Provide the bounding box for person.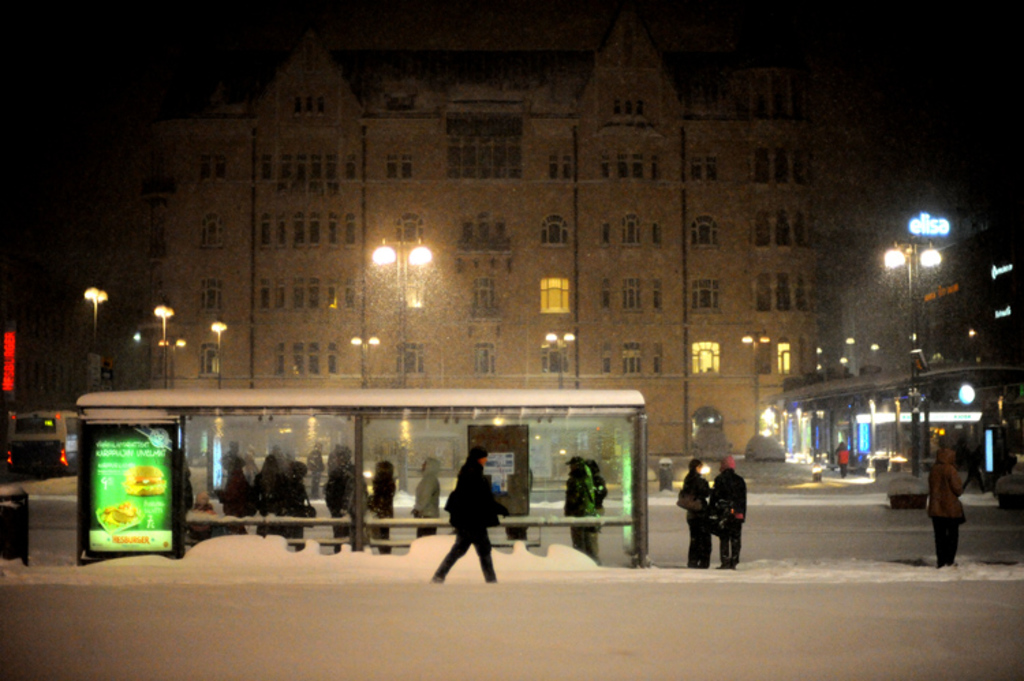
322:450:351:549.
